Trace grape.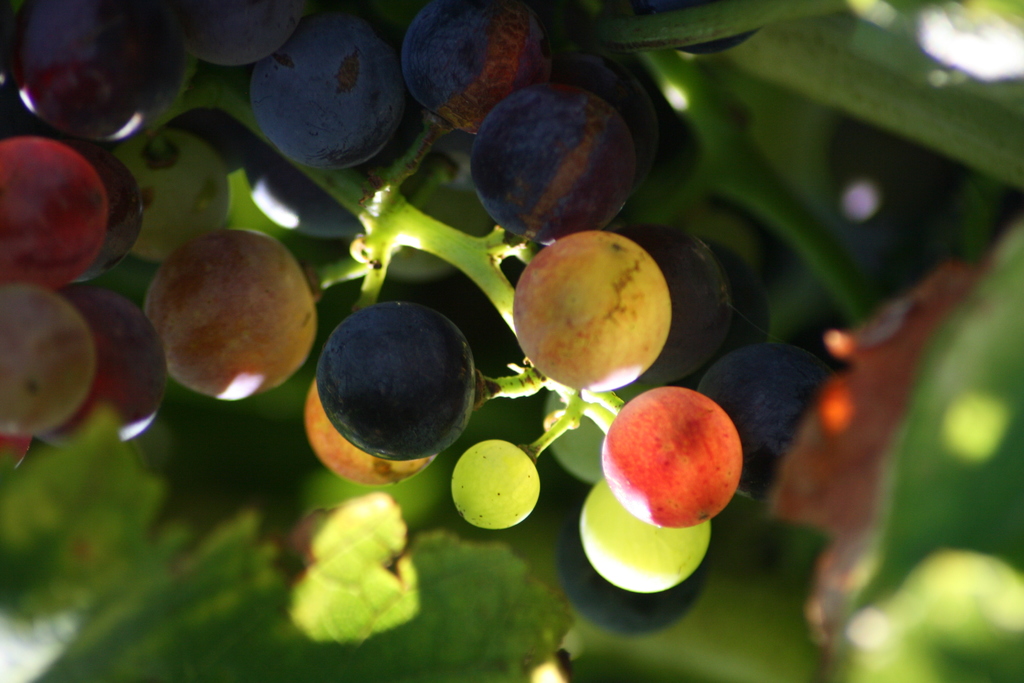
Traced to left=33, top=136, right=137, bottom=279.
